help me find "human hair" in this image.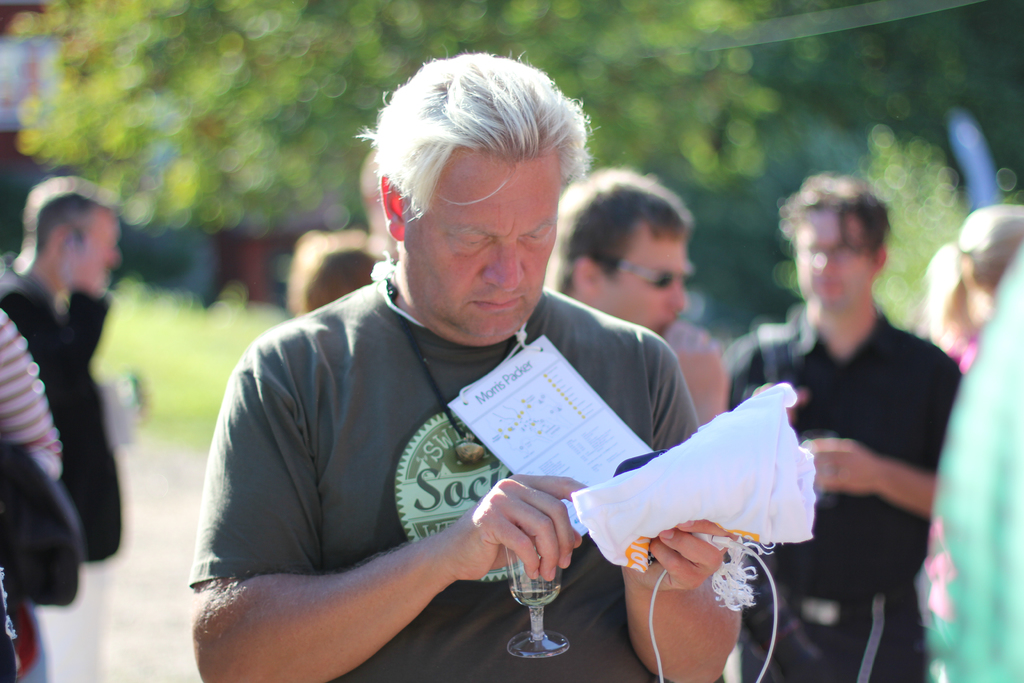
Found it: region(555, 168, 686, 288).
